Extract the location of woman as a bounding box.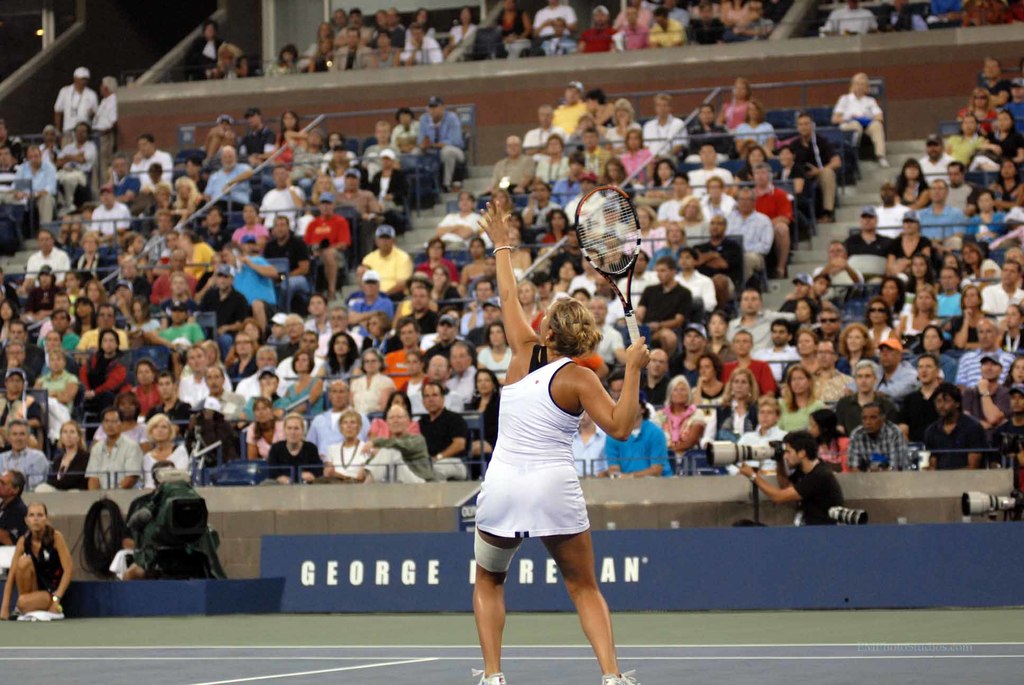
x1=649 y1=221 x2=694 y2=269.
